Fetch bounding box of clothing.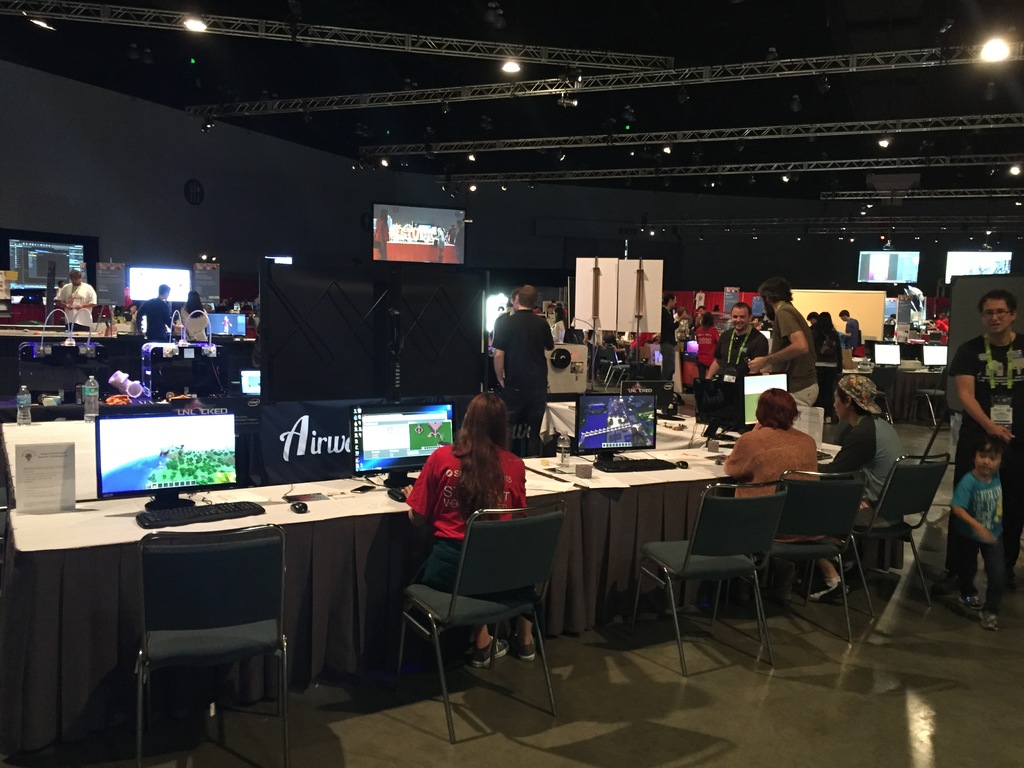
Bbox: 773,303,820,405.
